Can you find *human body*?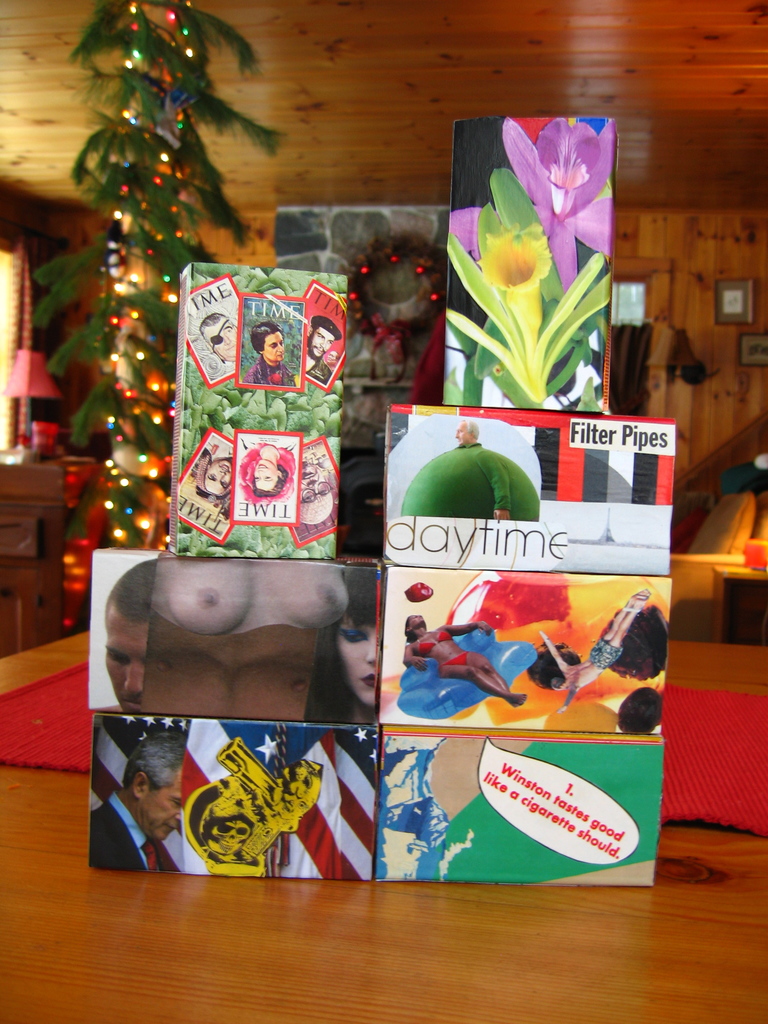
Yes, bounding box: [left=105, top=751, right=184, bottom=876].
